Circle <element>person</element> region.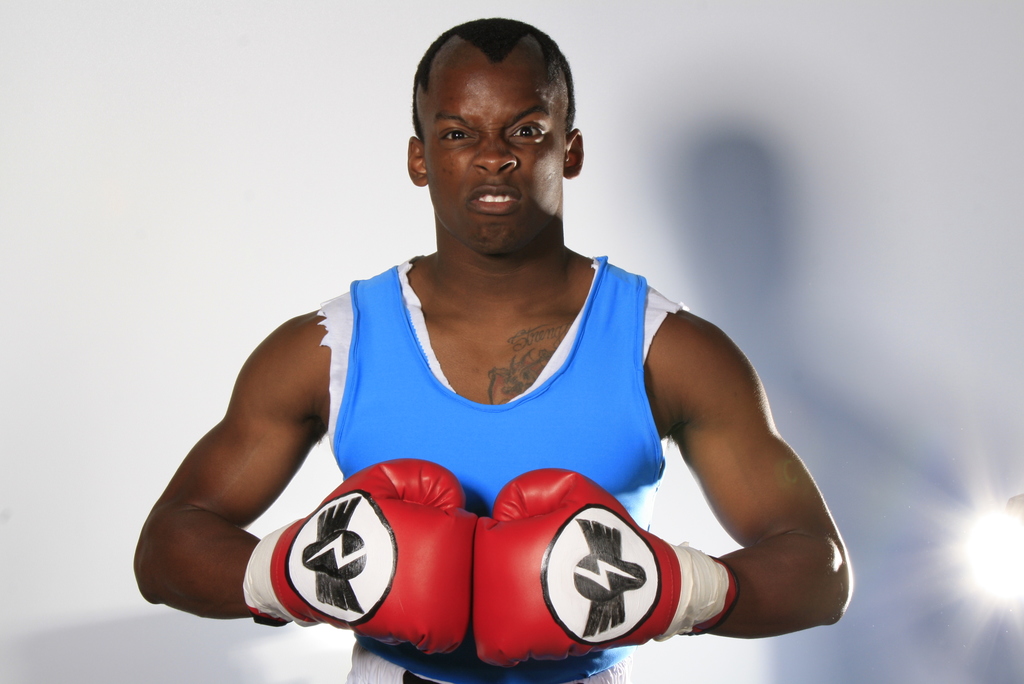
Region: <bbox>166, 61, 820, 683</bbox>.
